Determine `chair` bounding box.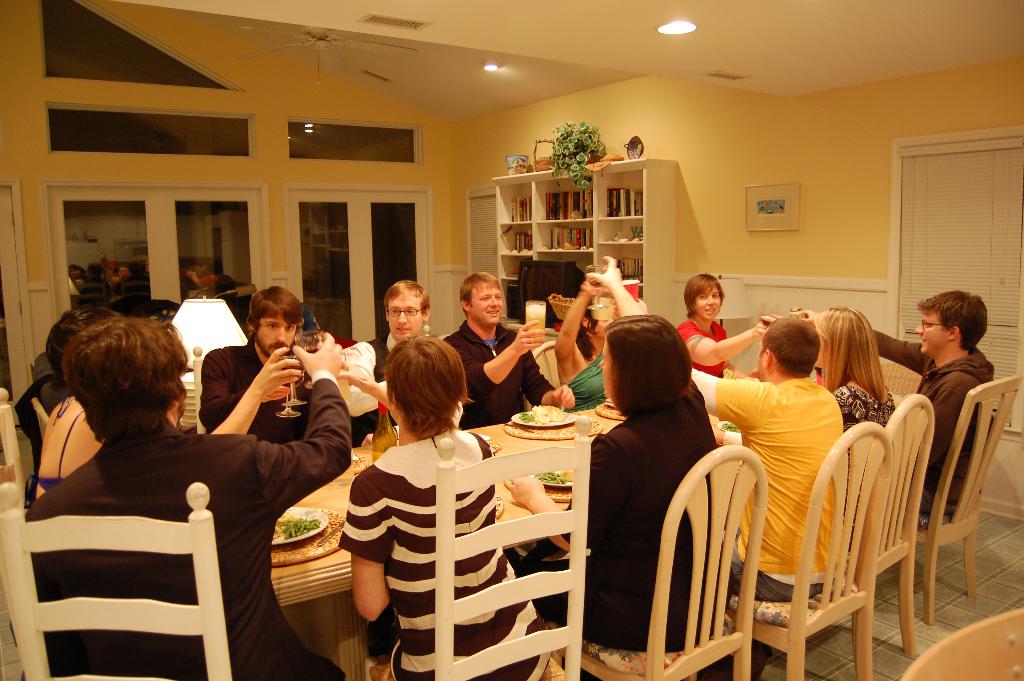
Determined: [902, 609, 1023, 680].
